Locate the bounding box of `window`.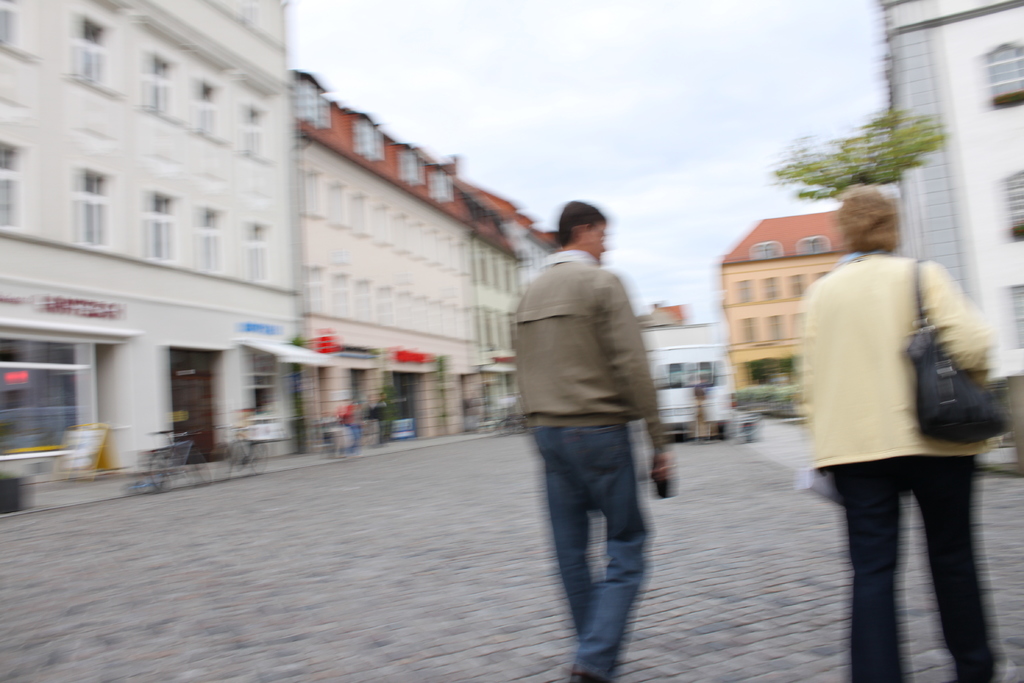
Bounding box: bbox(980, 286, 1023, 364).
